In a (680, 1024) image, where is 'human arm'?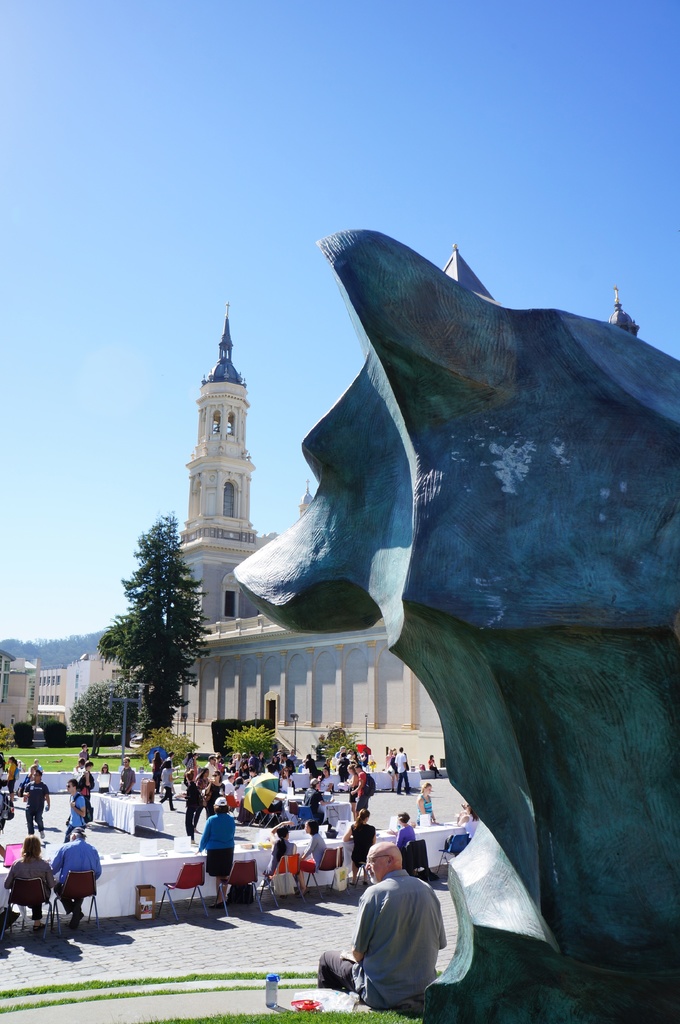
bbox=(347, 889, 378, 964).
